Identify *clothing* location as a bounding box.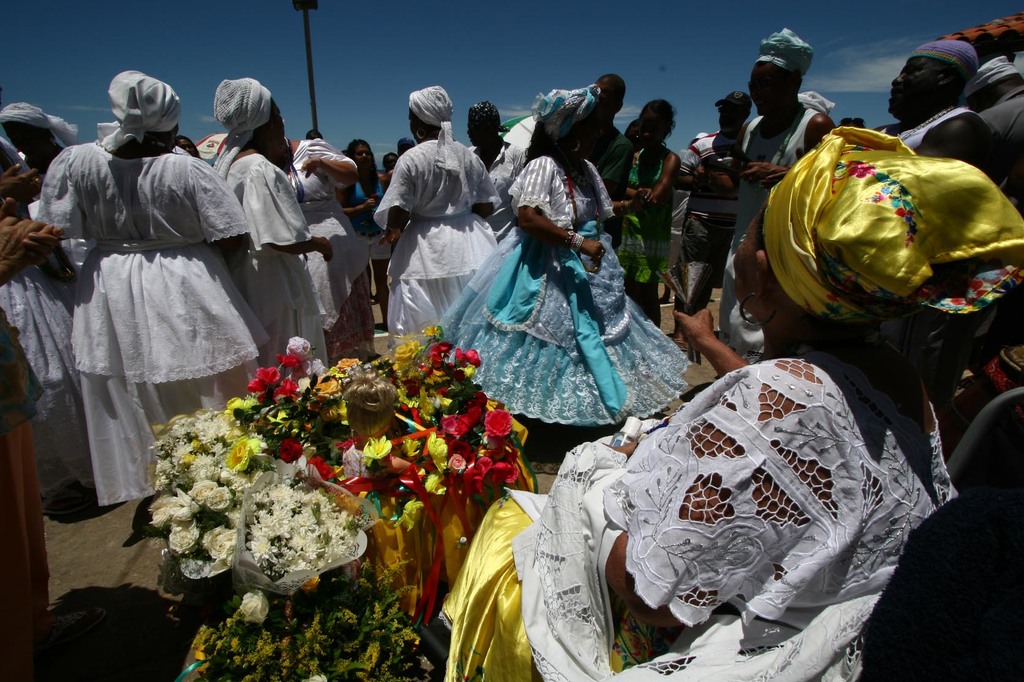
681:125:745:315.
